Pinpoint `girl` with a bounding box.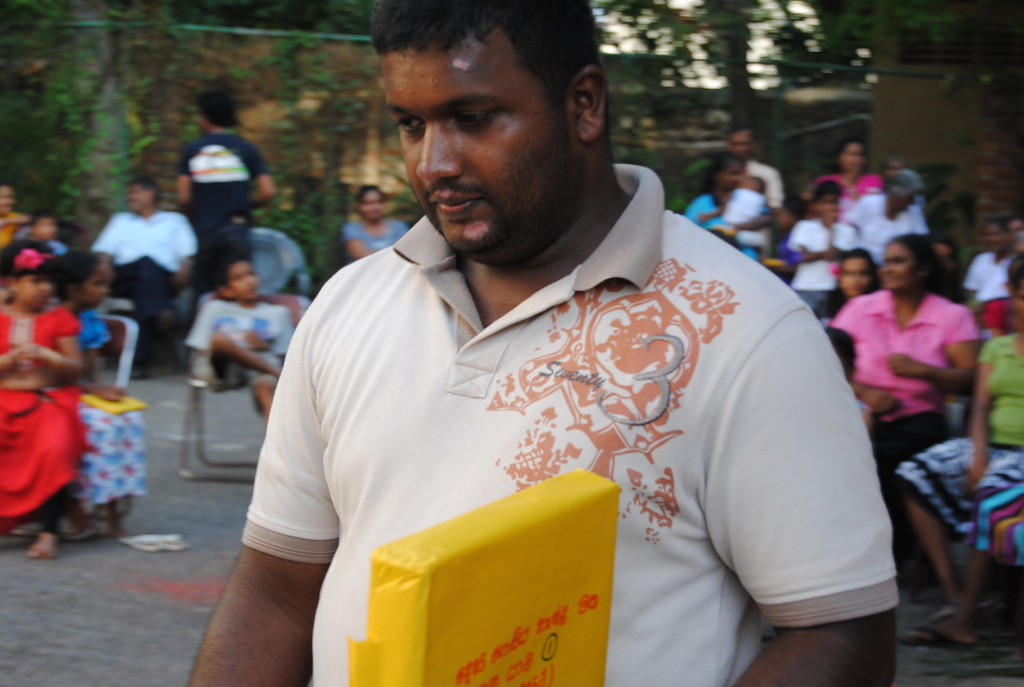
region(56, 249, 138, 537).
